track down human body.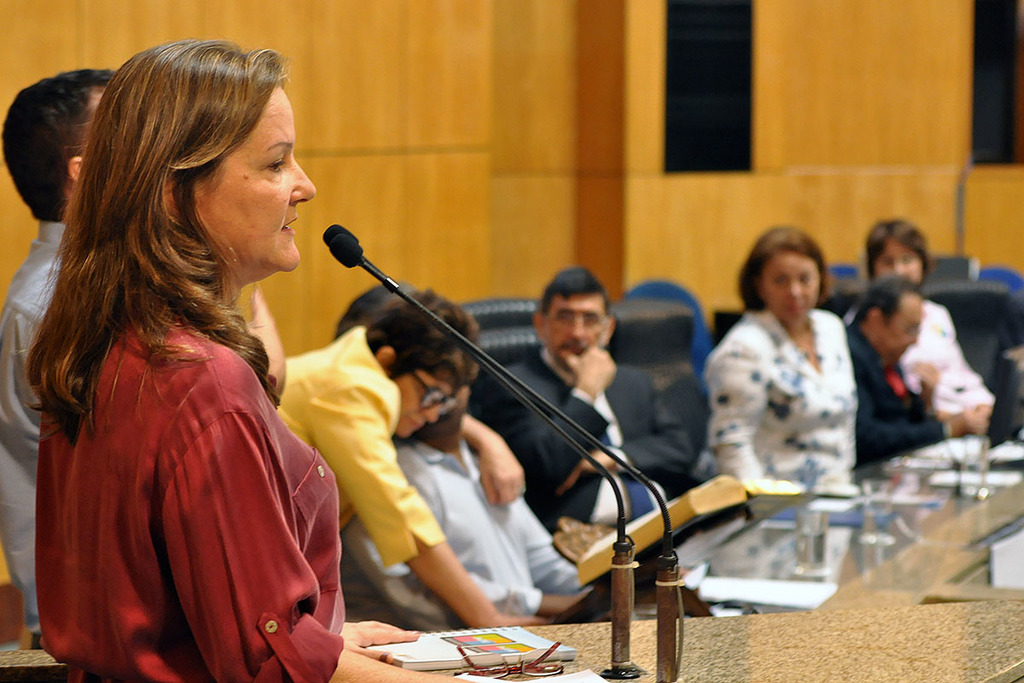
Tracked to crop(279, 290, 532, 637).
